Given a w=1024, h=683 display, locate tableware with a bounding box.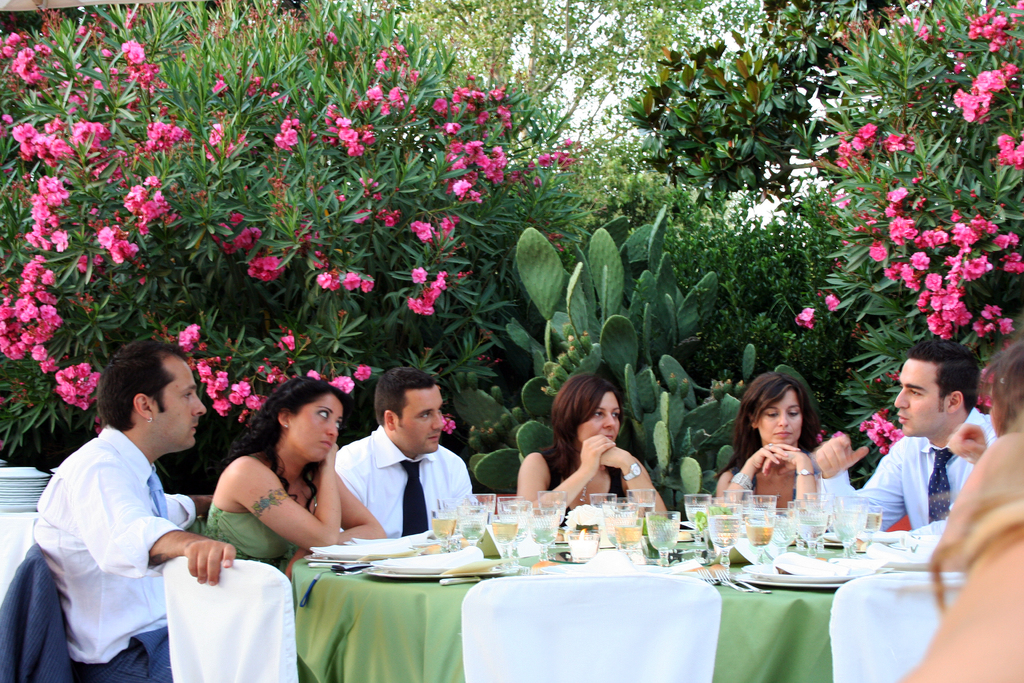
Located: [x1=430, y1=509, x2=458, y2=554].
